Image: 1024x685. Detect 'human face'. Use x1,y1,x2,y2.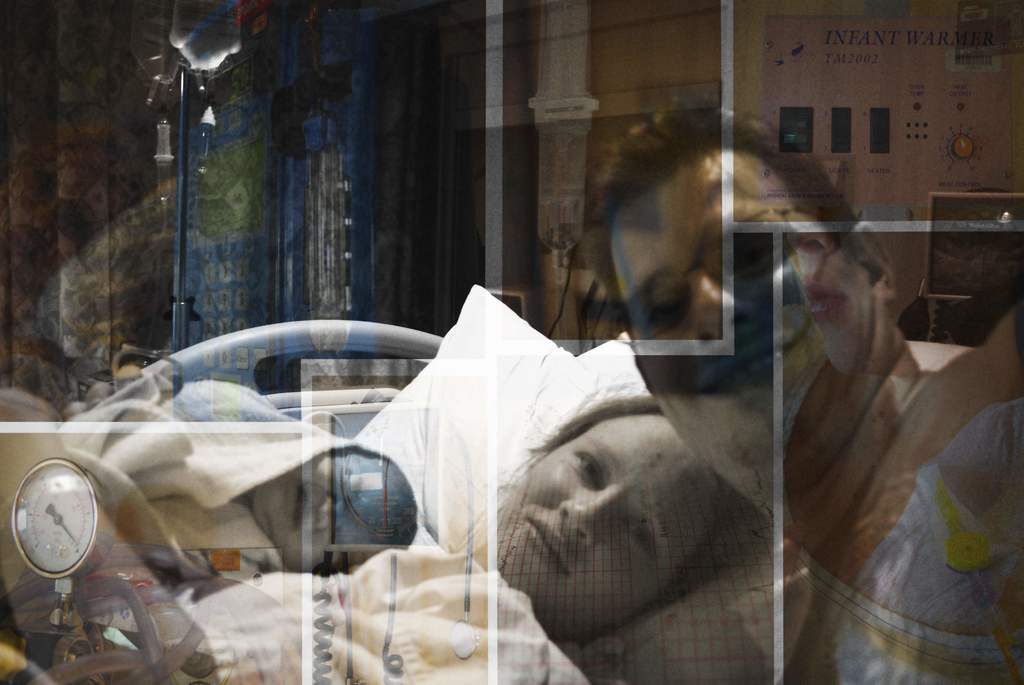
490,420,721,638.
